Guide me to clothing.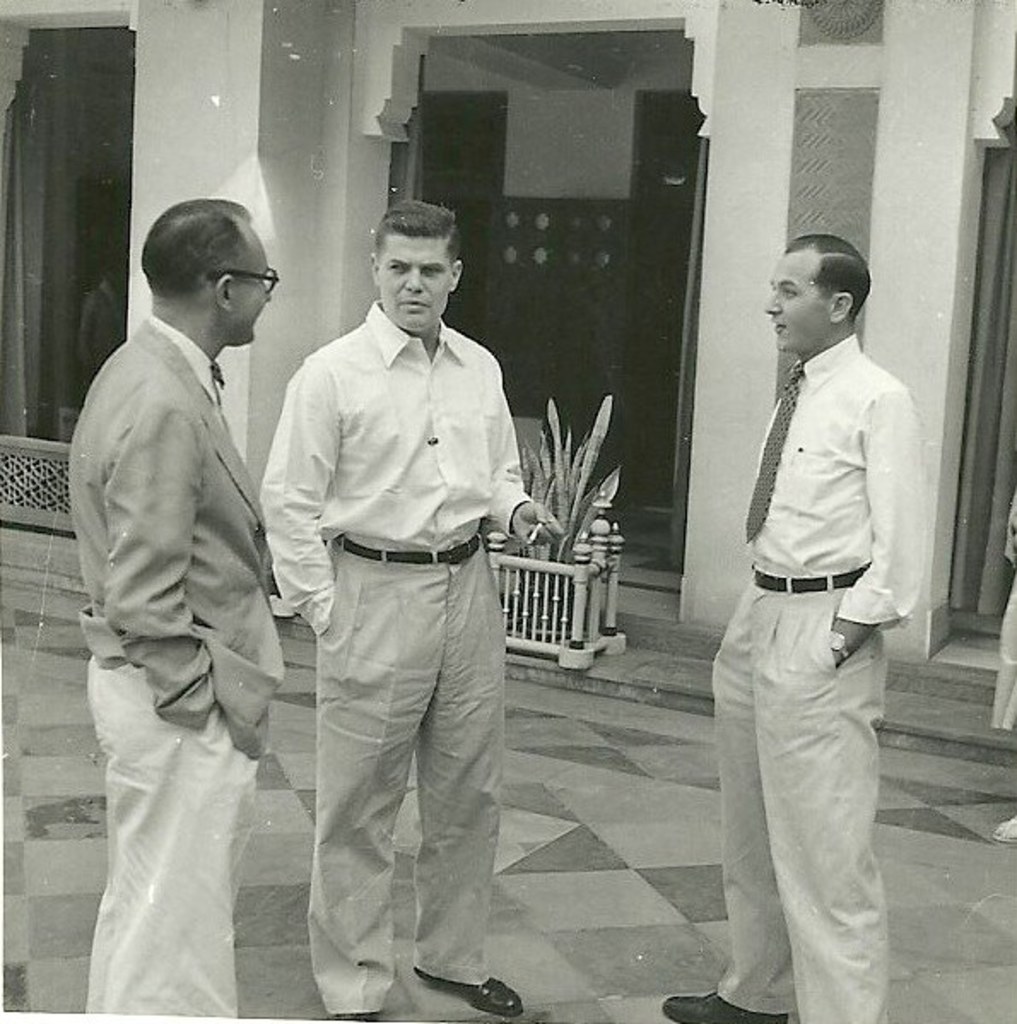
Guidance: <box>711,330,920,1022</box>.
